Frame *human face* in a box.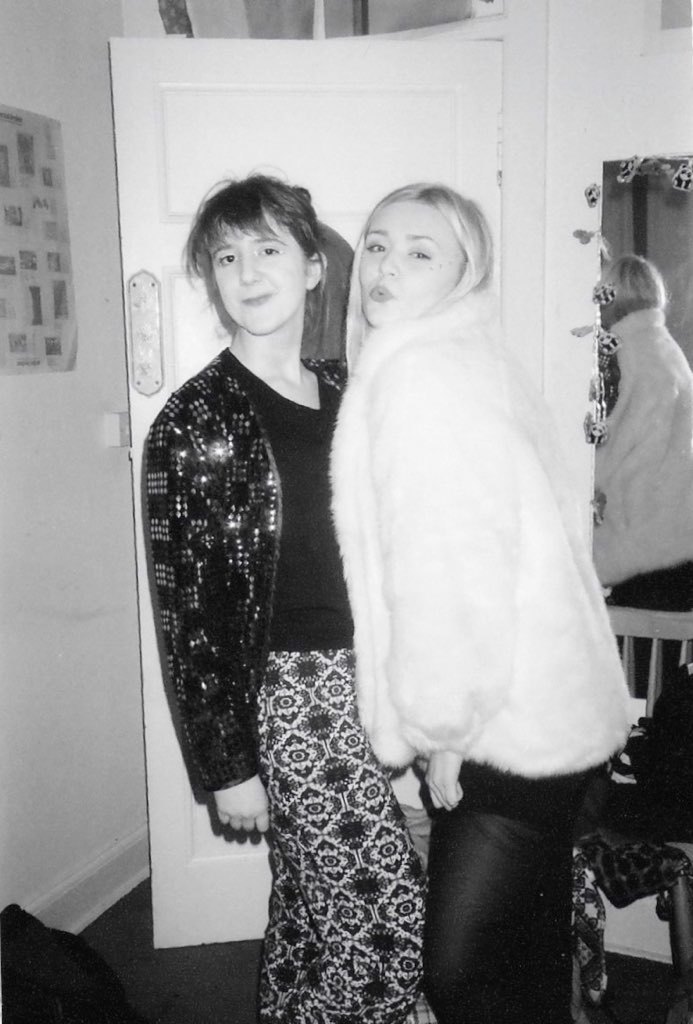
210 216 304 333.
